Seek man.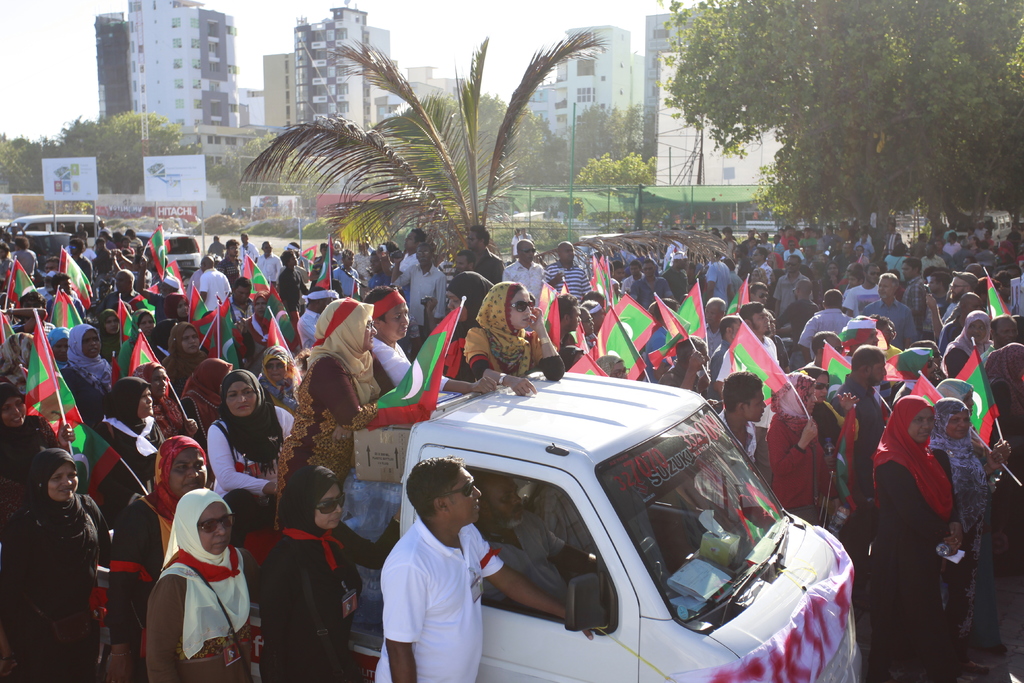
<bbox>561, 299, 578, 346</bbox>.
